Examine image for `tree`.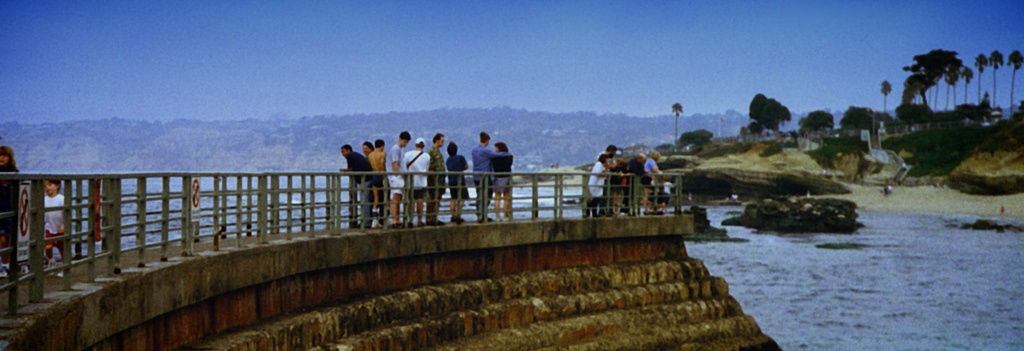
Examination result: crop(801, 110, 837, 138).
